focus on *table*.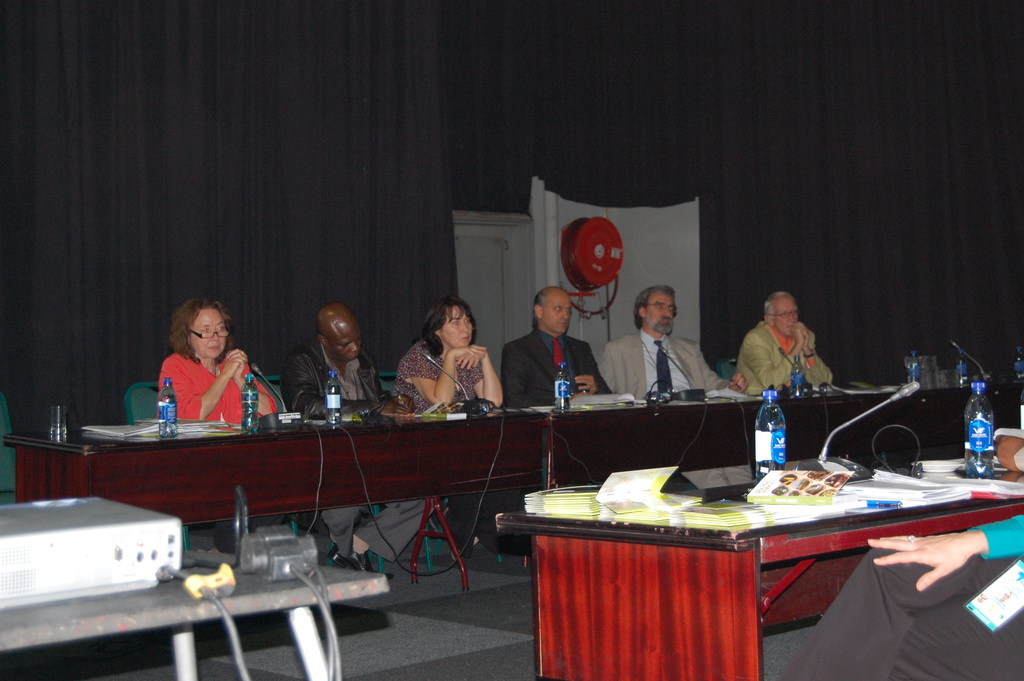
Focused at detection(490, 455, 1017, 680).
